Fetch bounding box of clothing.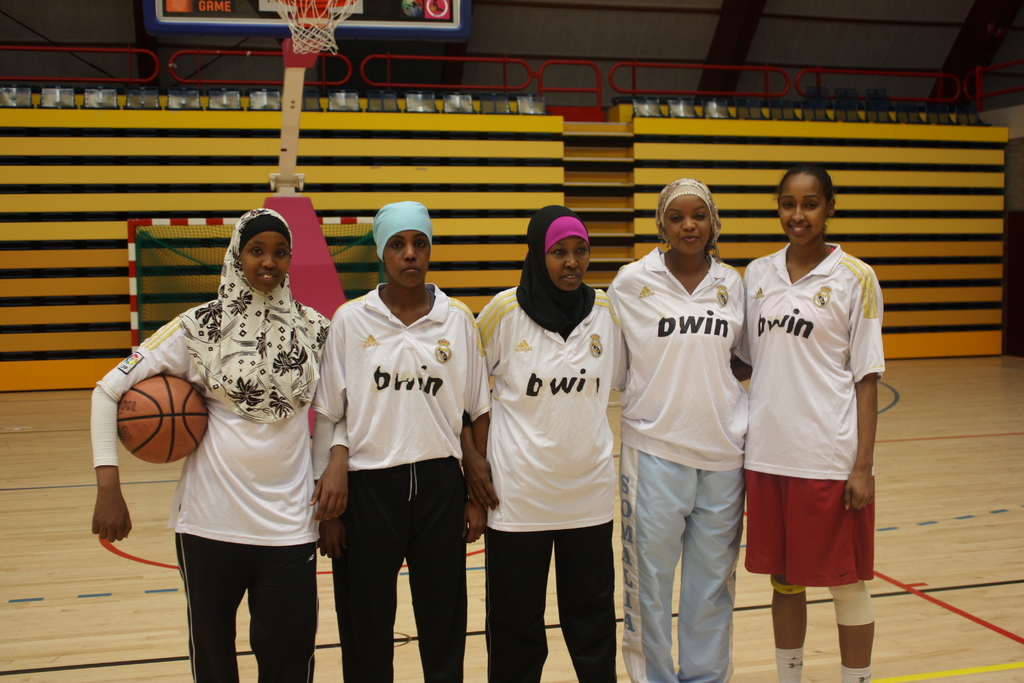
Bbox: (606, 247, 754, 682).
